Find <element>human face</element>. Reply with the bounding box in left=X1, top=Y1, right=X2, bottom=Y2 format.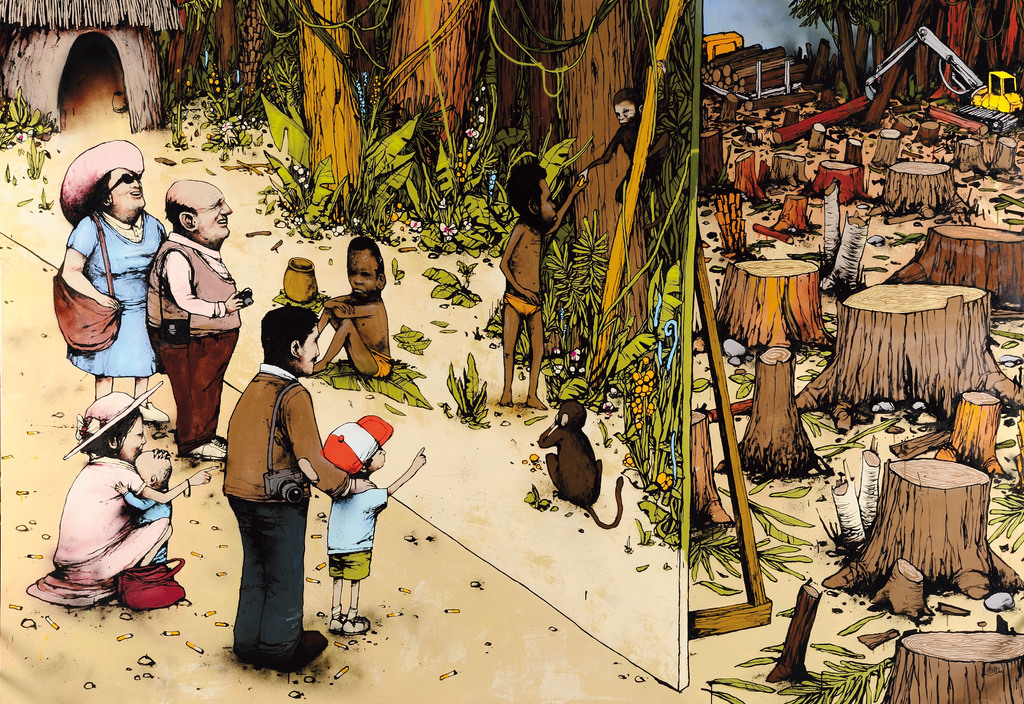
left=347, top=249, right=378, bottom=294.
